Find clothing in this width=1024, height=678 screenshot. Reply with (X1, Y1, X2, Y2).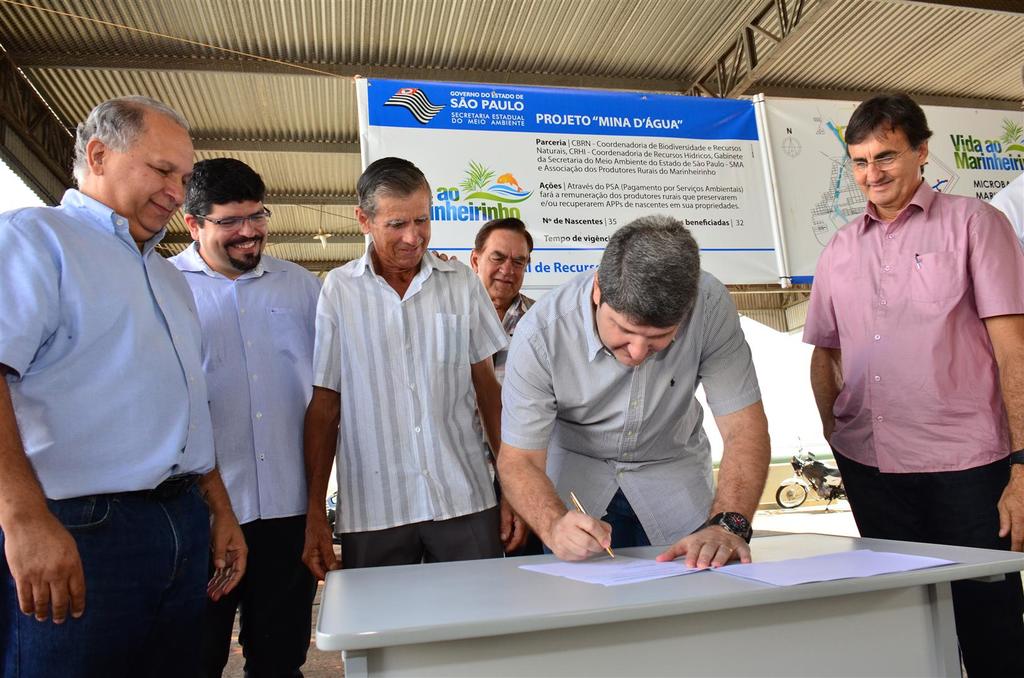
(306, 210, 518, 589).
